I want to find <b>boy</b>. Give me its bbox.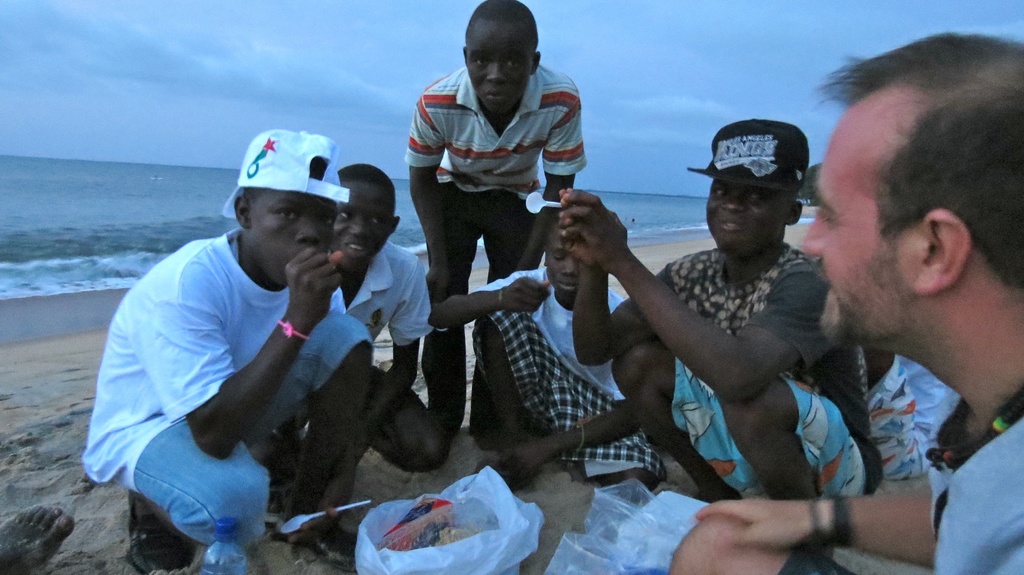
box(270, 161, 451, 486).
